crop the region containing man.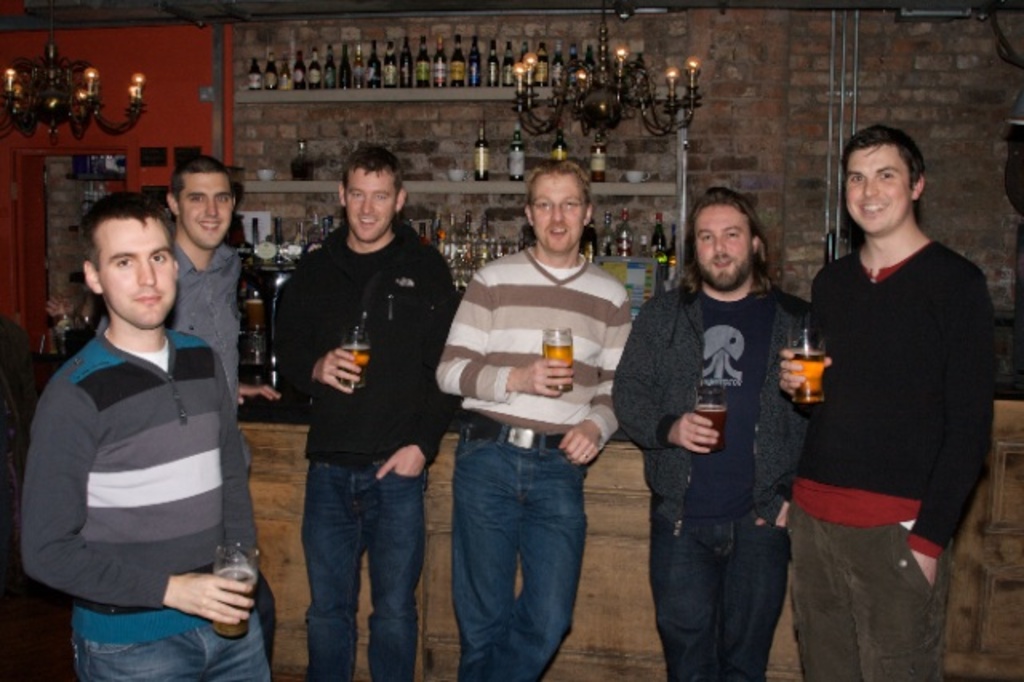
Crop region: bbox=(605, 197, 813, 680).
